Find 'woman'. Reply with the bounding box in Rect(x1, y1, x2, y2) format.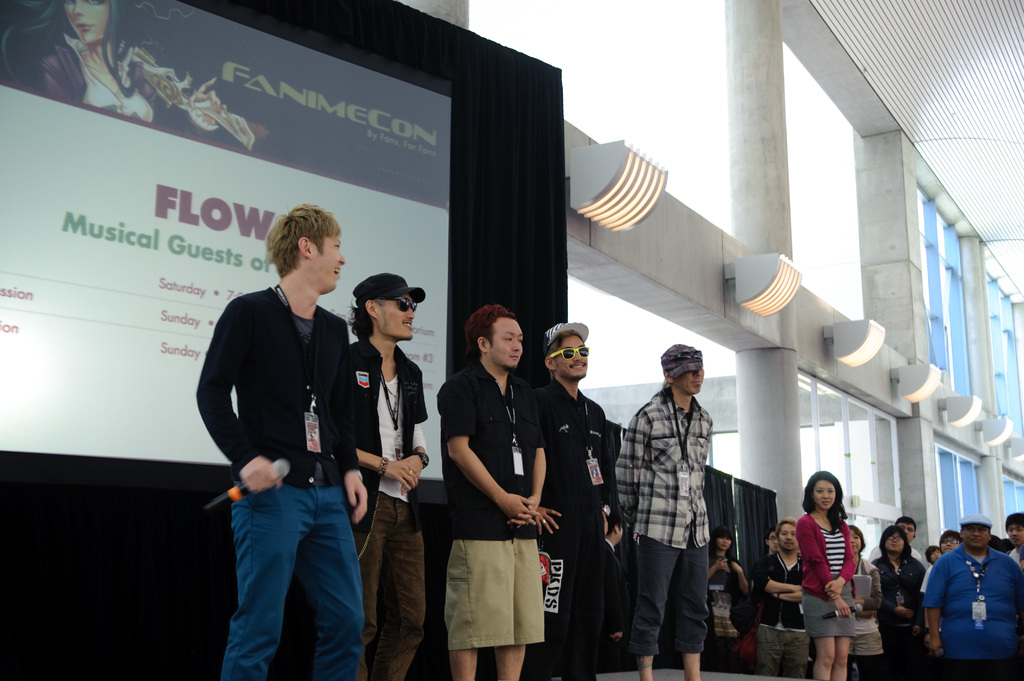
Rect(705, 527, 751, 680).
